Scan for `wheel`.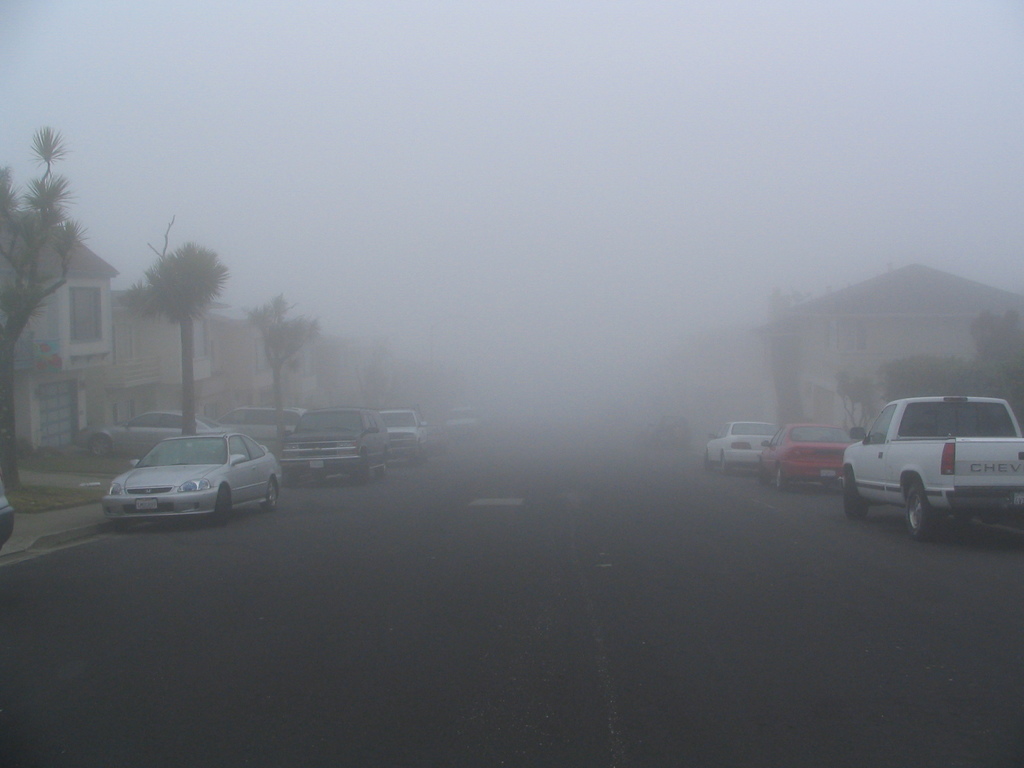
Scan result: [263,476,276,511].
